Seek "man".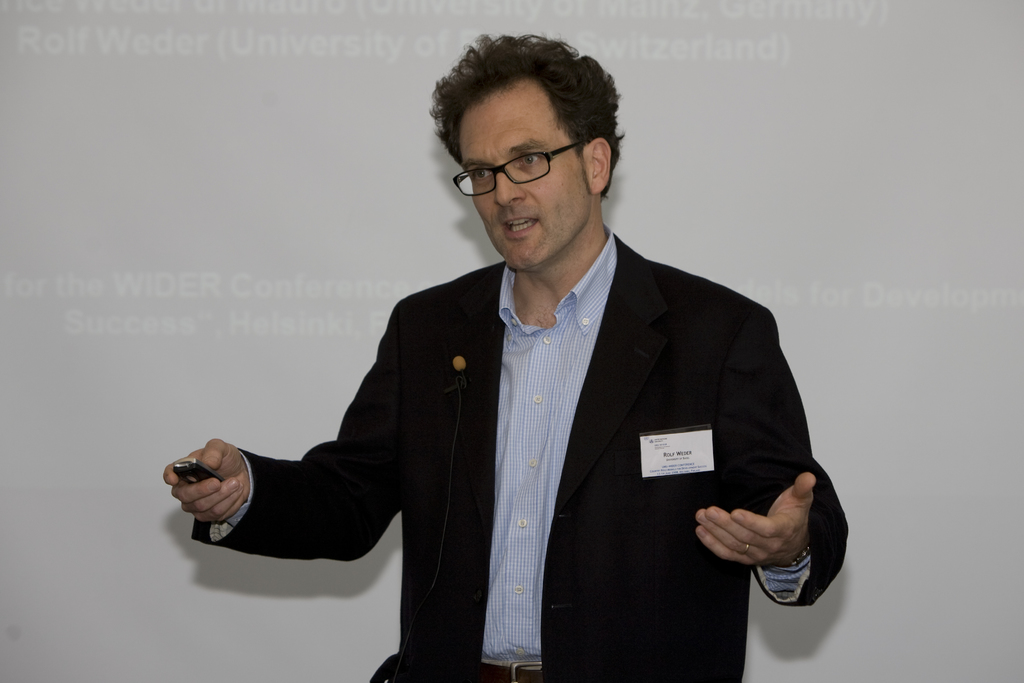
select_region(191, 65, 812, 661).
